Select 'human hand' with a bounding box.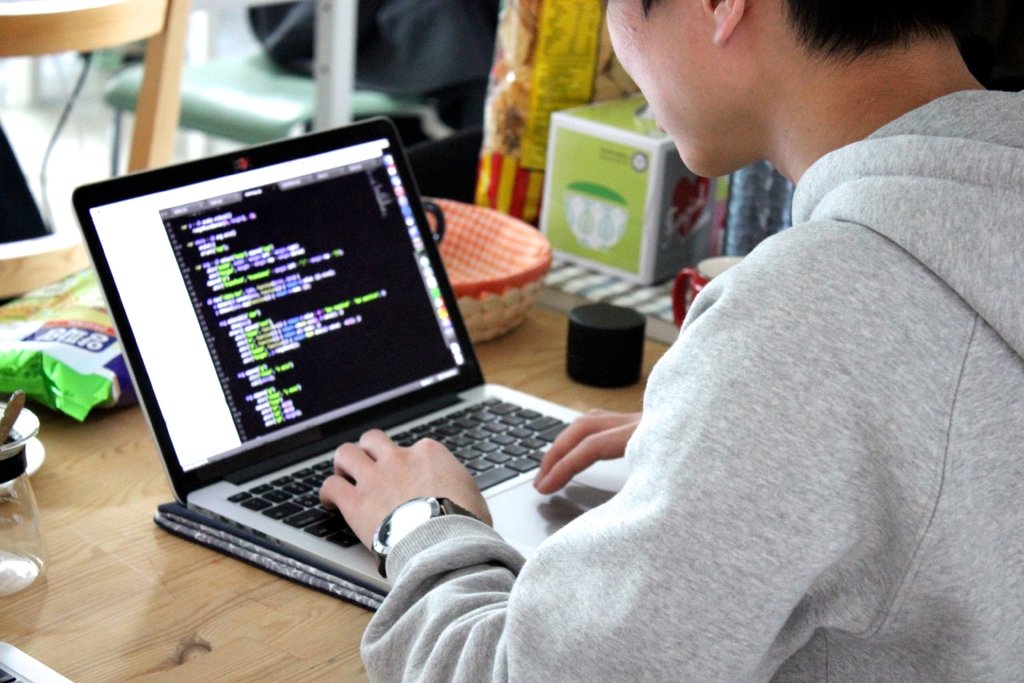
Rect(295, 438, 484, 547).
